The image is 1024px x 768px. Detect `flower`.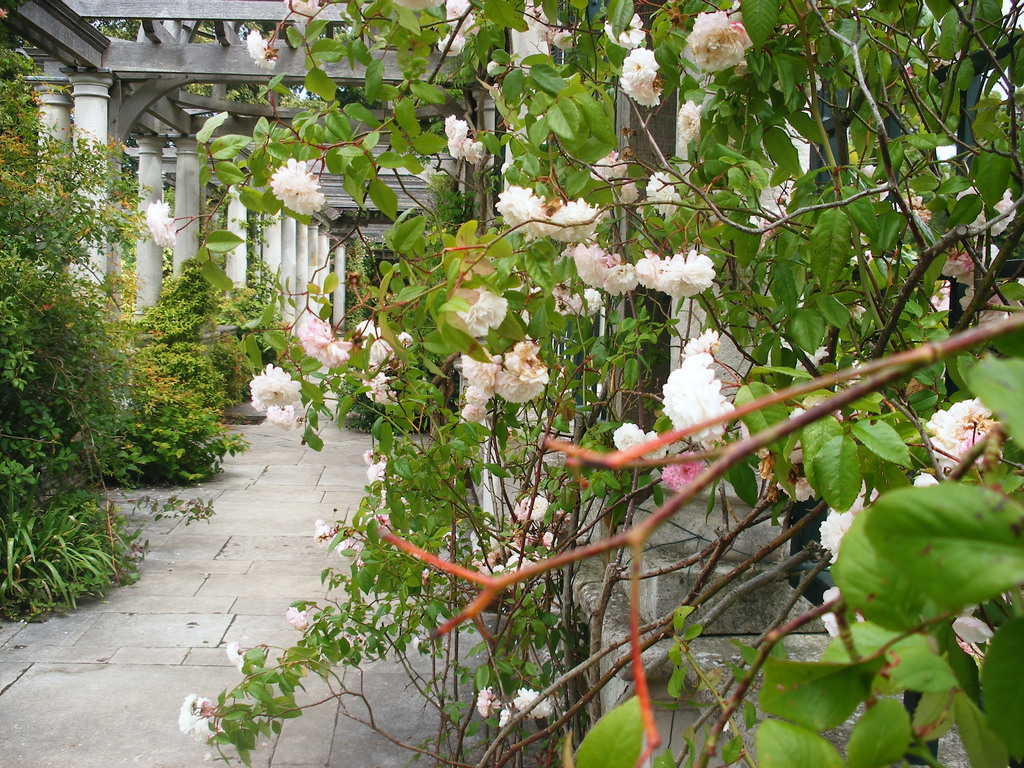
Detection: box=[634, 246, 713, 296].
